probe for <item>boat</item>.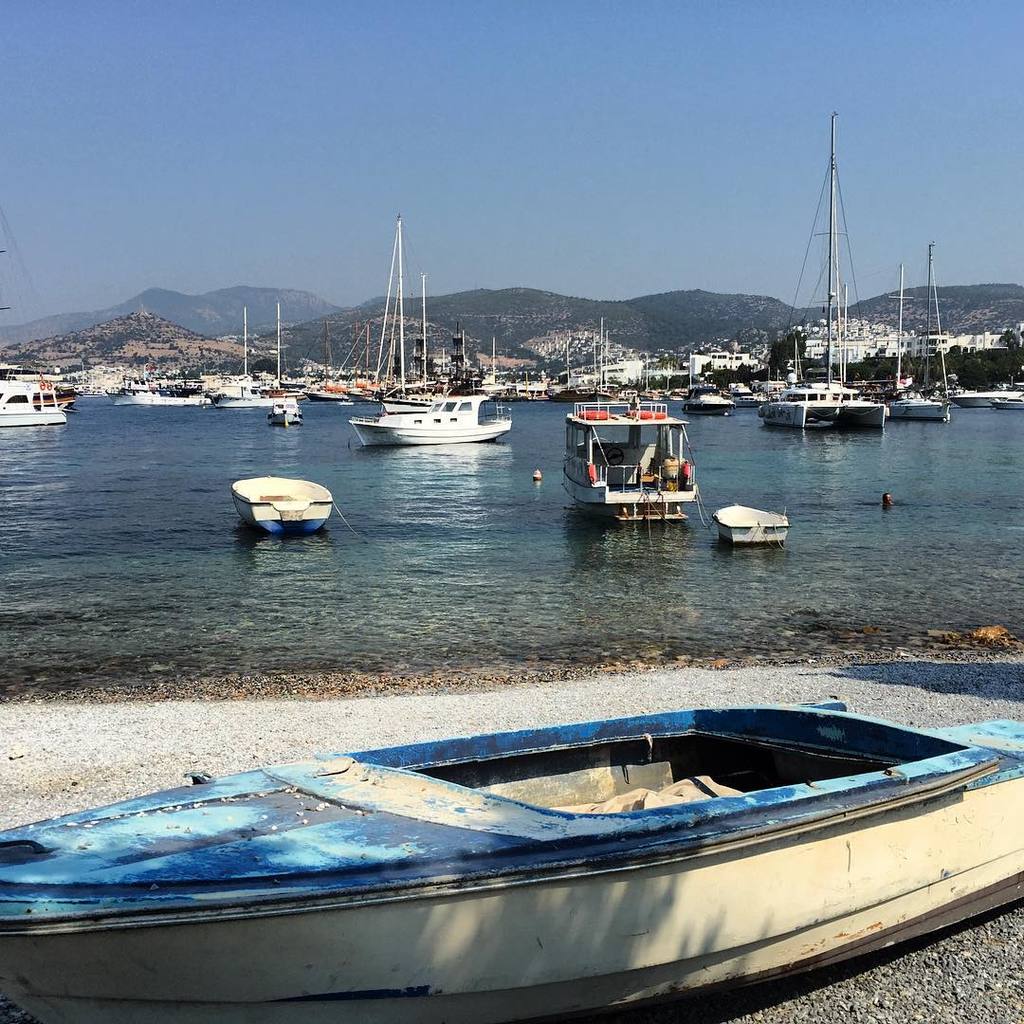
Probe result: 552,385,716,533.
